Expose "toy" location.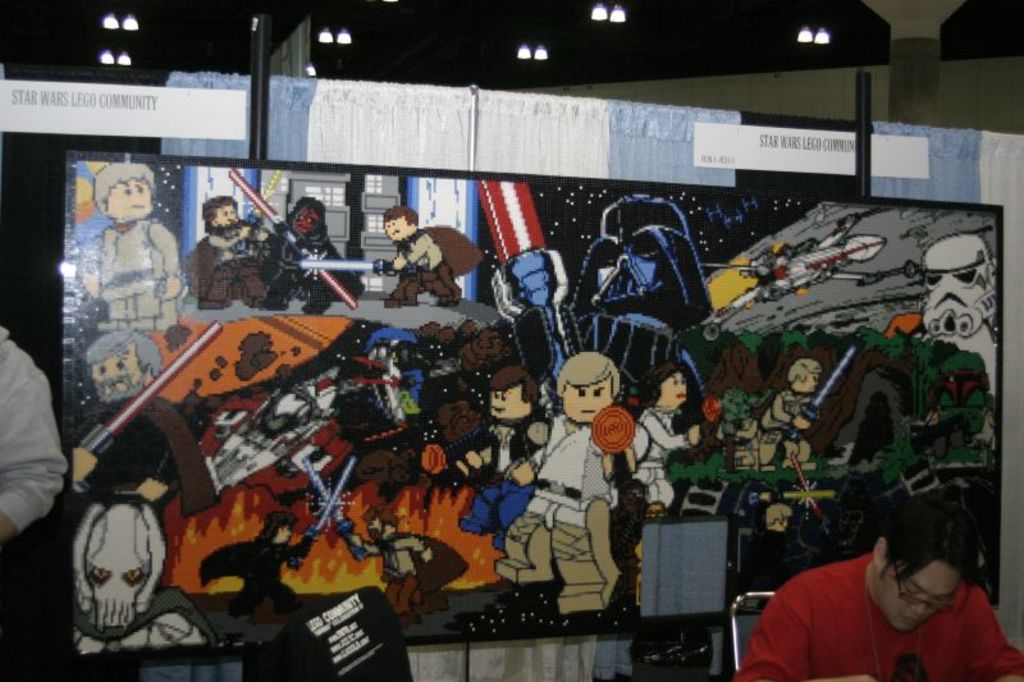
Exposed at x1=88, y1=330, x2=165, y2=415.
